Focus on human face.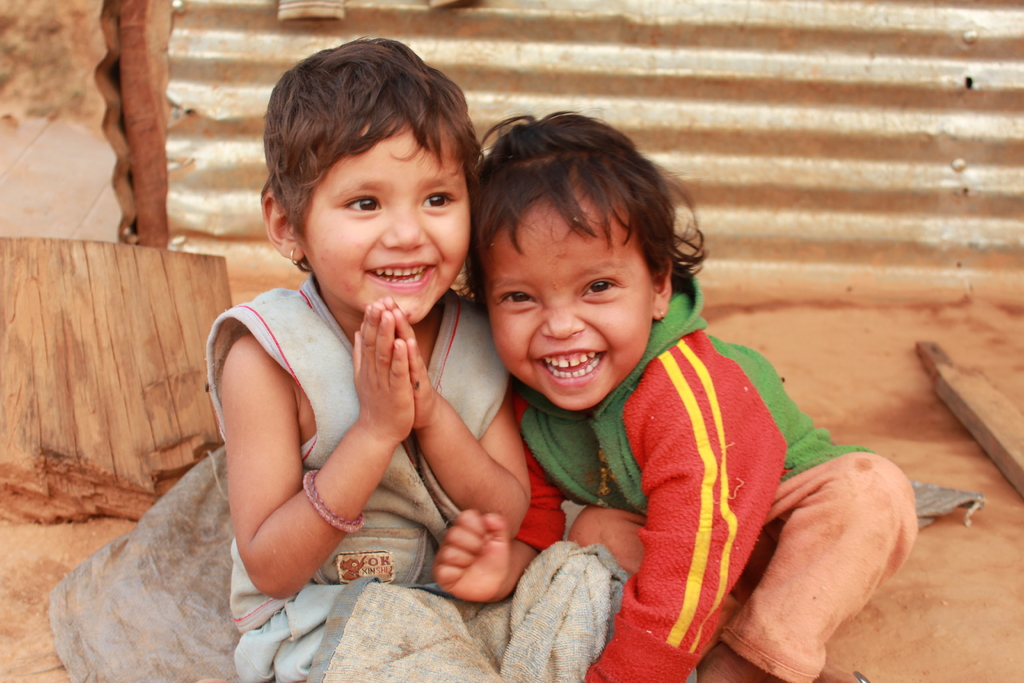
Focused at 300/120/471/325.
